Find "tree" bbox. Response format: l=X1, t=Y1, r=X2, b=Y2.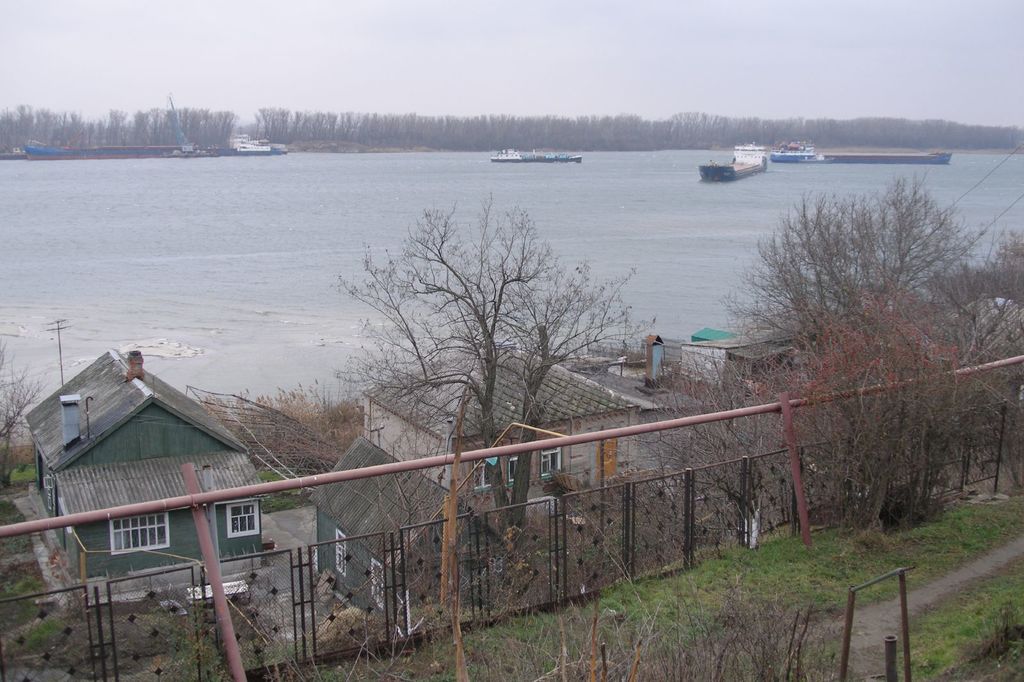
l=704, t=152, r=1023, b=547.
